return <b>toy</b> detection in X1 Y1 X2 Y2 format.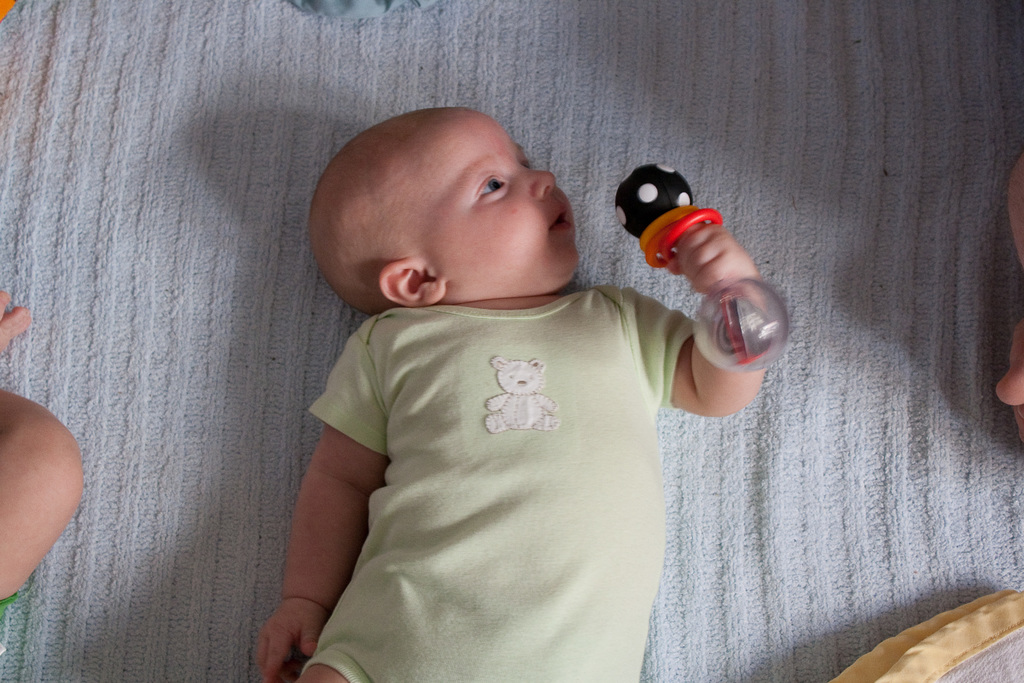
615 165 788 374.
